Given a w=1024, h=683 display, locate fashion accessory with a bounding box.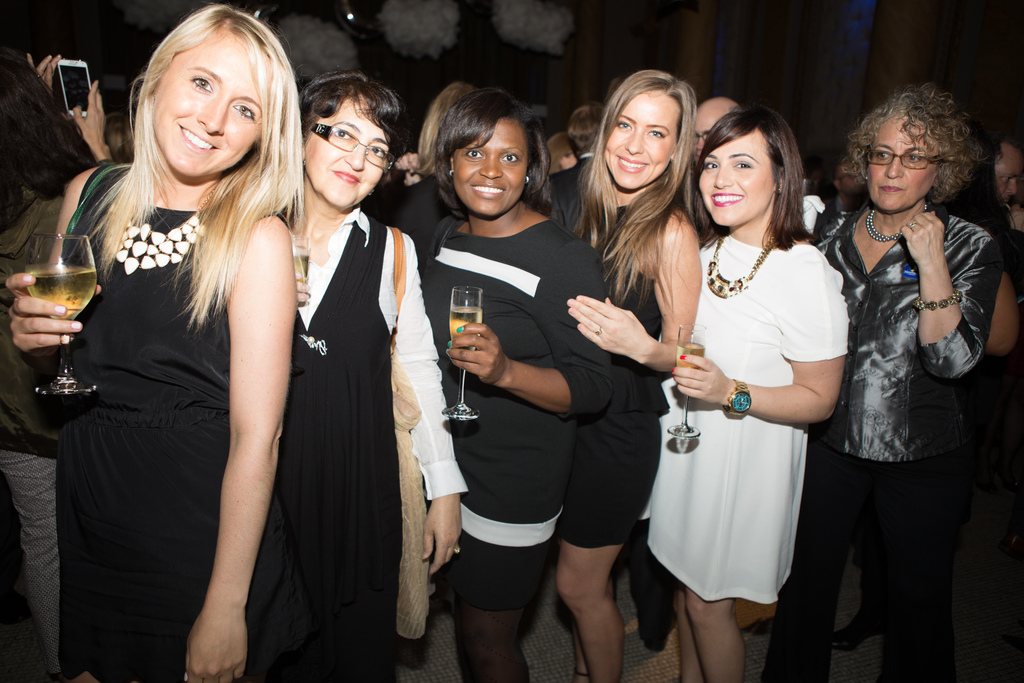
Located: <box>573,670,587,678</box>.
